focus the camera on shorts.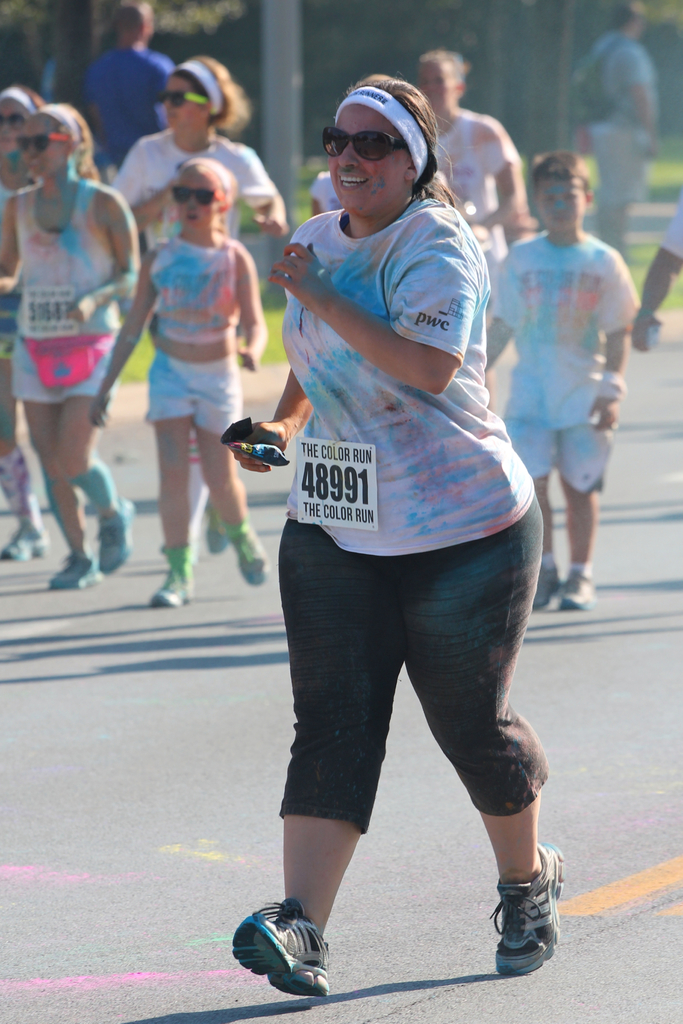
Focus region: <region>506, 422, 614, 497</region>.
